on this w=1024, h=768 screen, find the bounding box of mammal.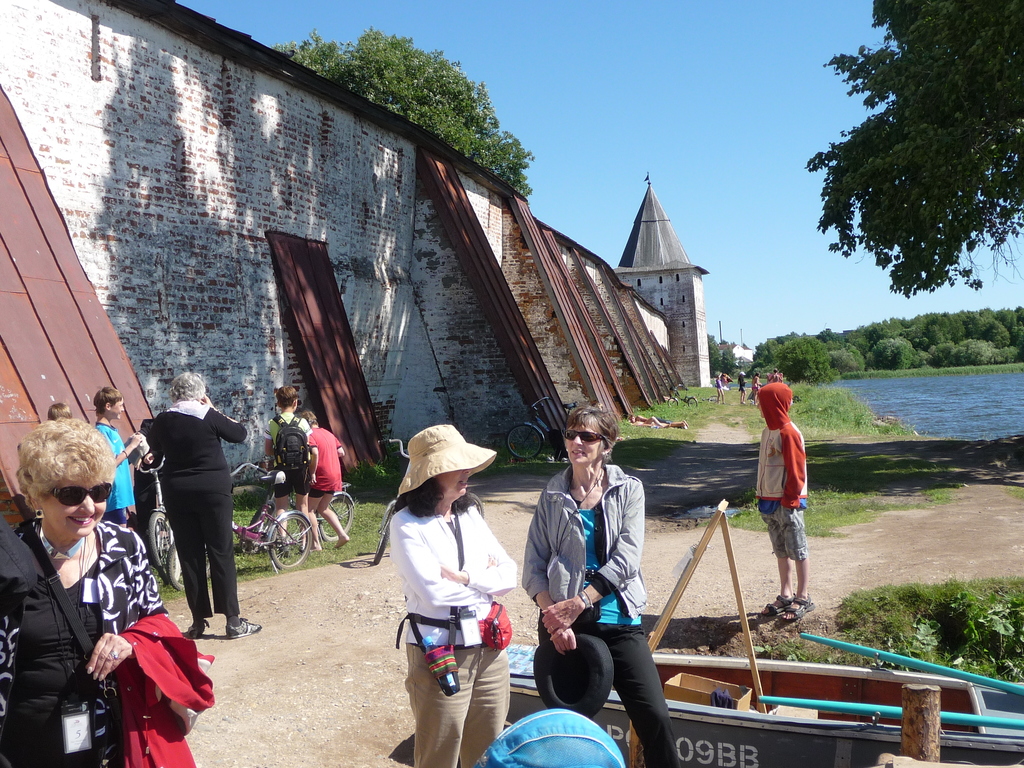
Bounding box: 751,370,760,397.
